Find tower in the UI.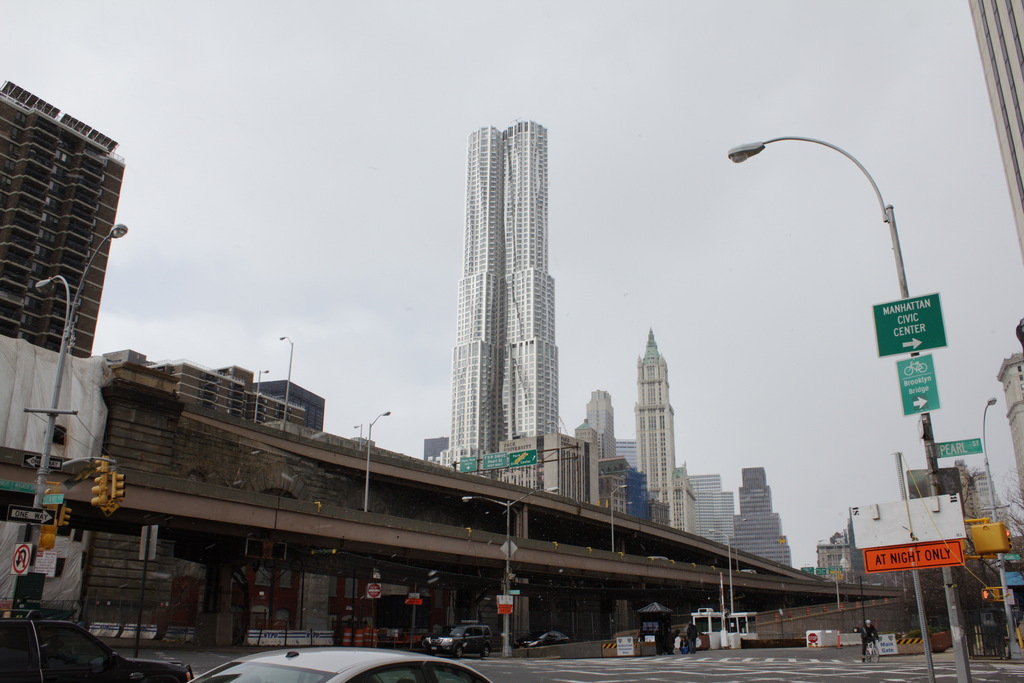
UI element at <region>419, 96, 588, 477</region>.
